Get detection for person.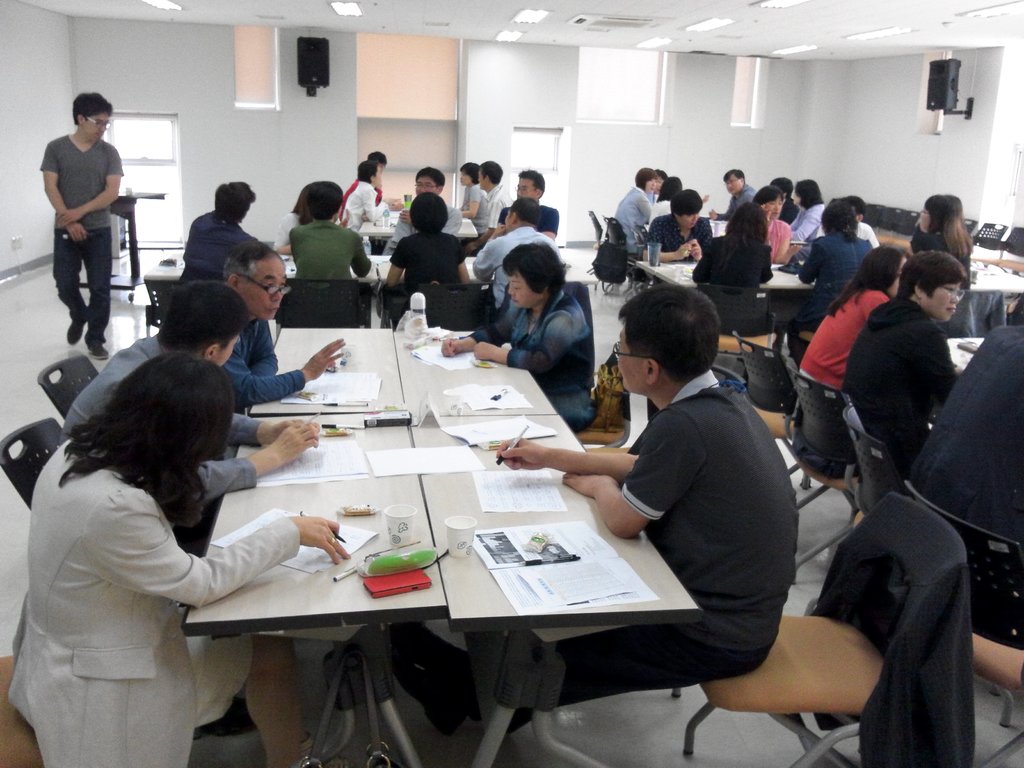
Detection: detection(783, 243, 910, 387).
